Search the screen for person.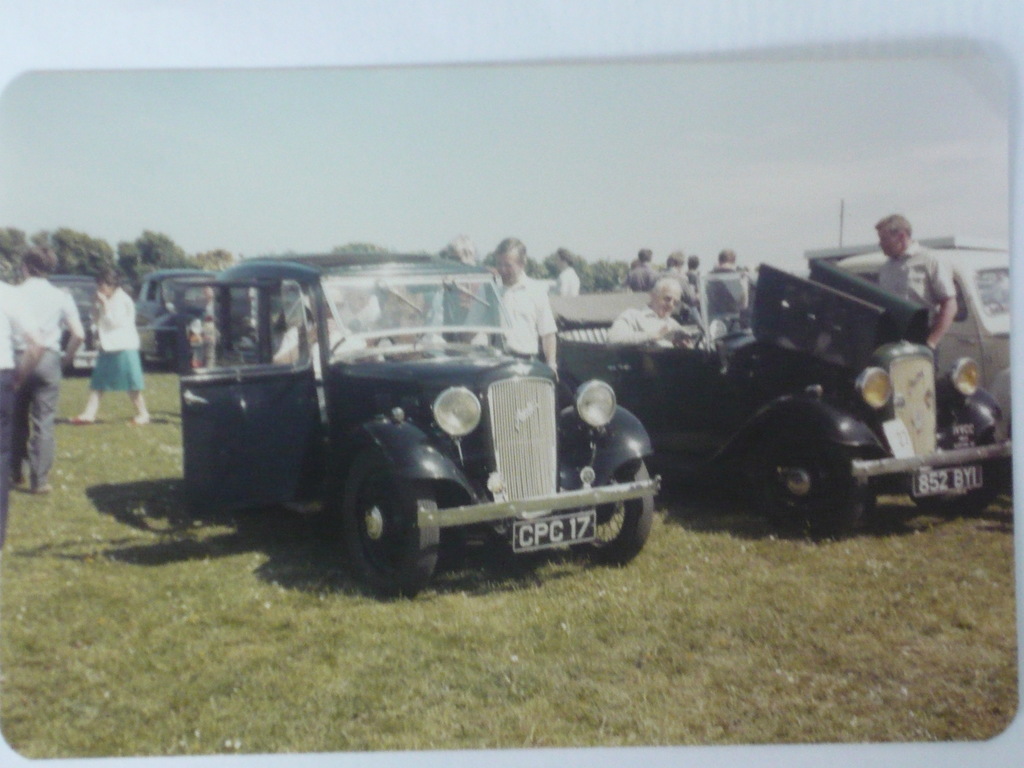
Found at (684, 254, 709, 305).
